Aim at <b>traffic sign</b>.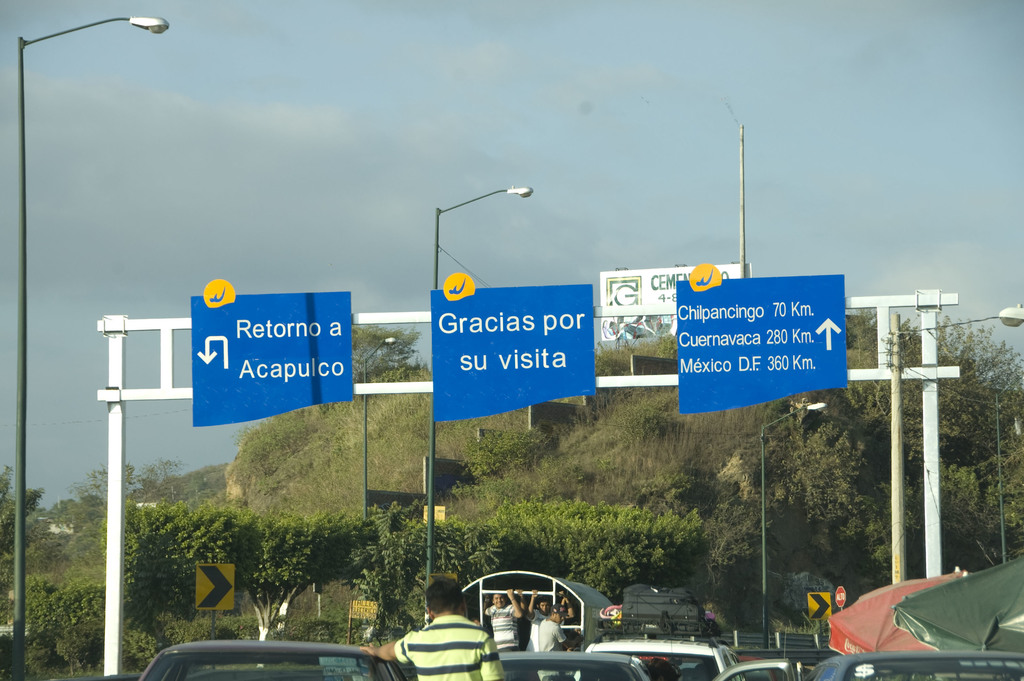
Aimed at 428 271 596 423.
